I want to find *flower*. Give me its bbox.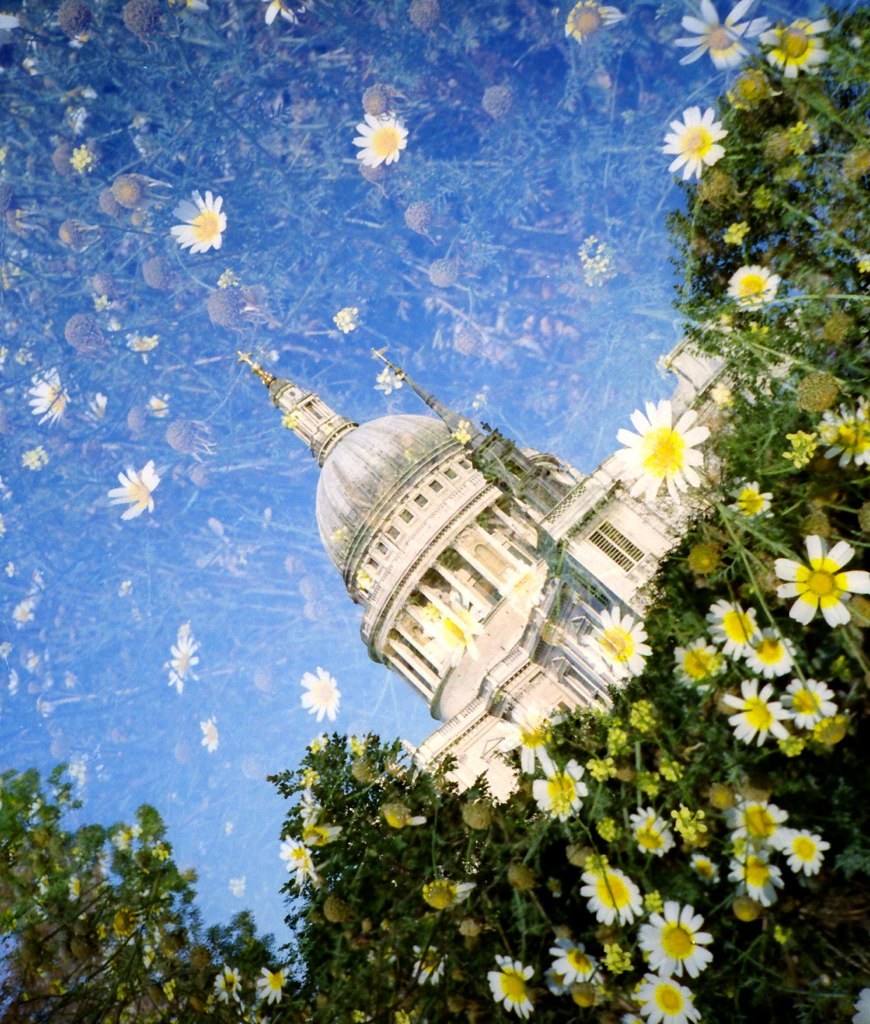
[x1=348, y1=114, x2=408, y2=166].
